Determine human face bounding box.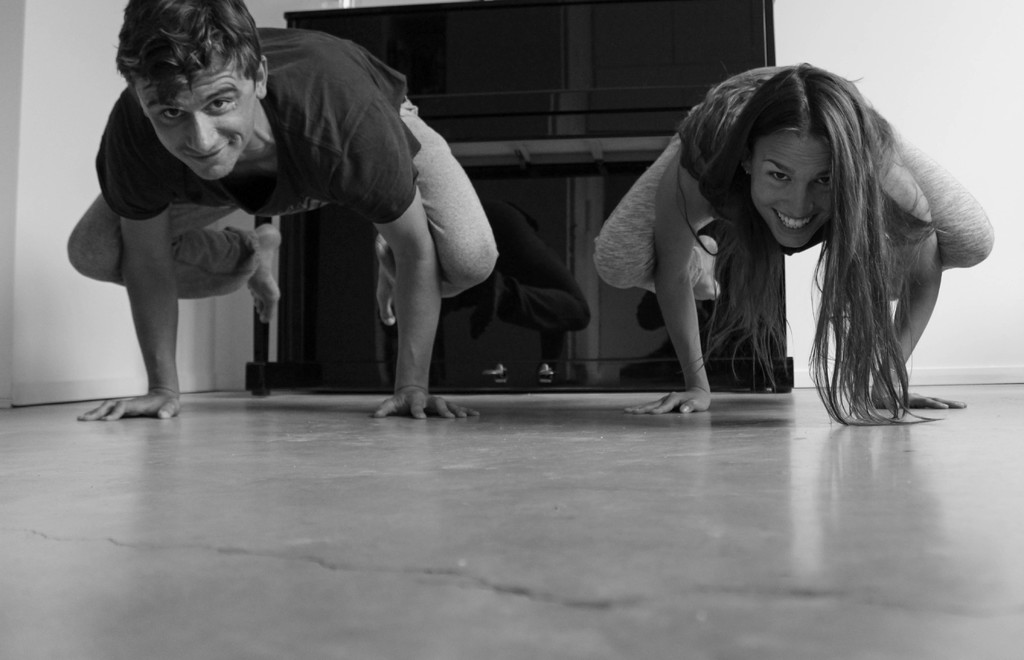
Determined: 753:134:834:246.
